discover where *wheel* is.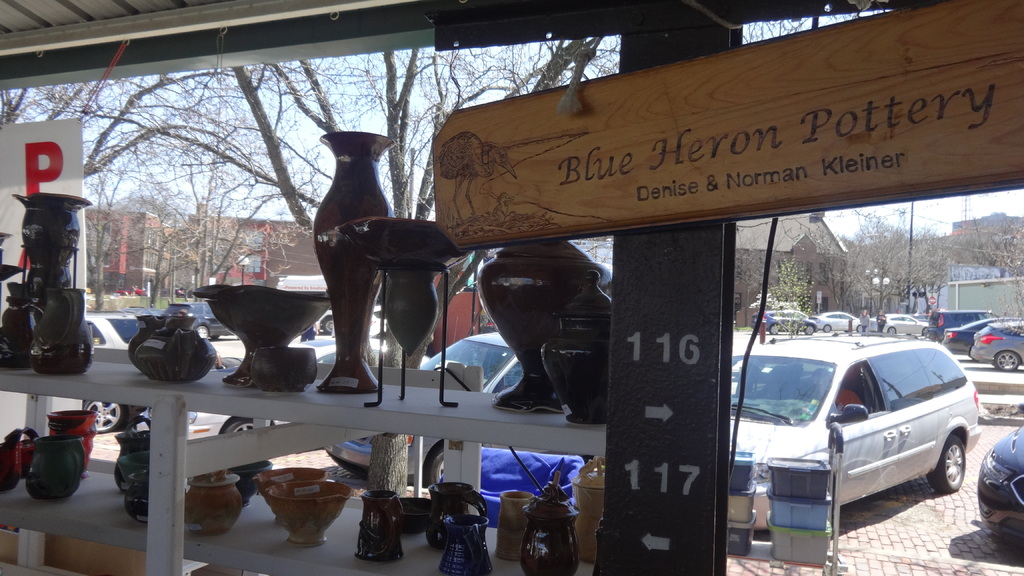
Discovered at <box>998,350,1019,370</box>.
